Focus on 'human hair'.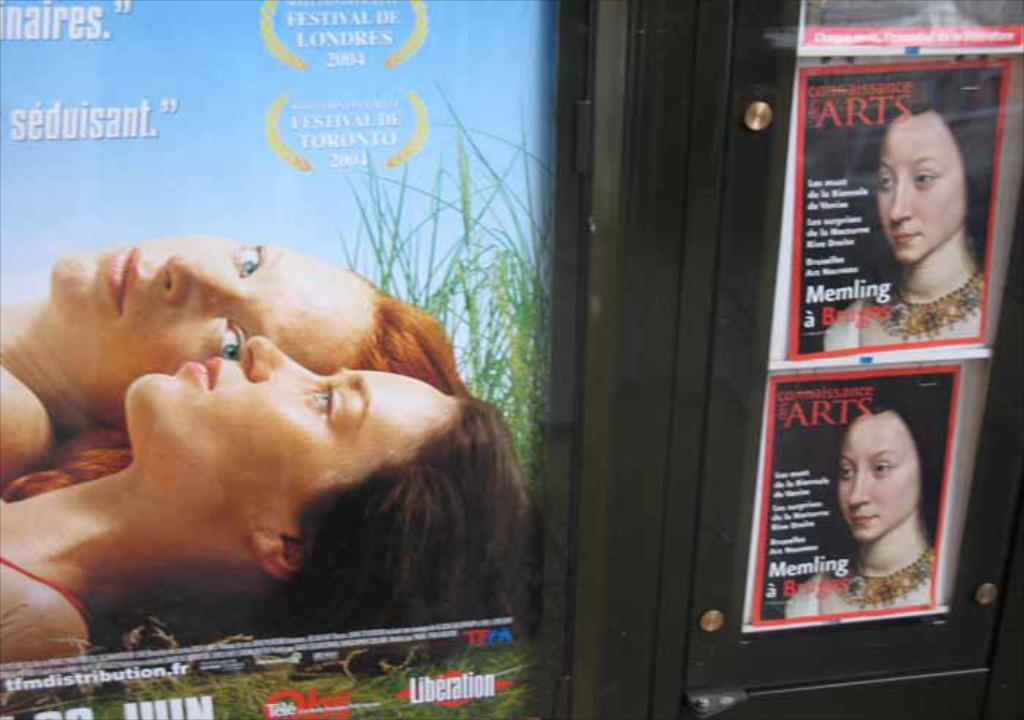
Focused at rect(3, 266, 481, 495).
